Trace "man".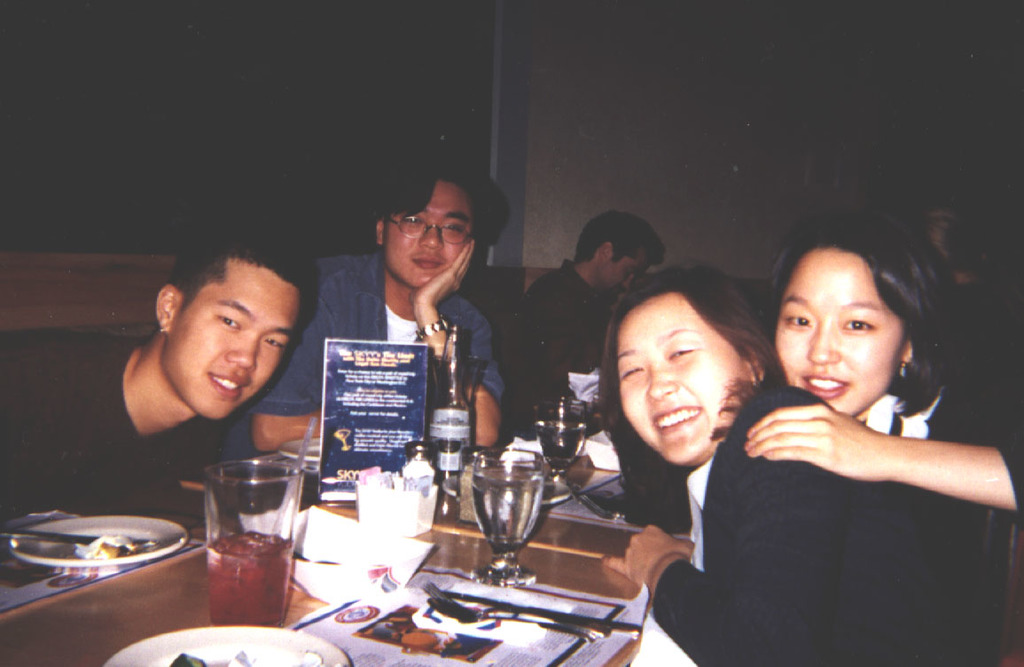
Traced to locate(0, 220, 315, 508).
